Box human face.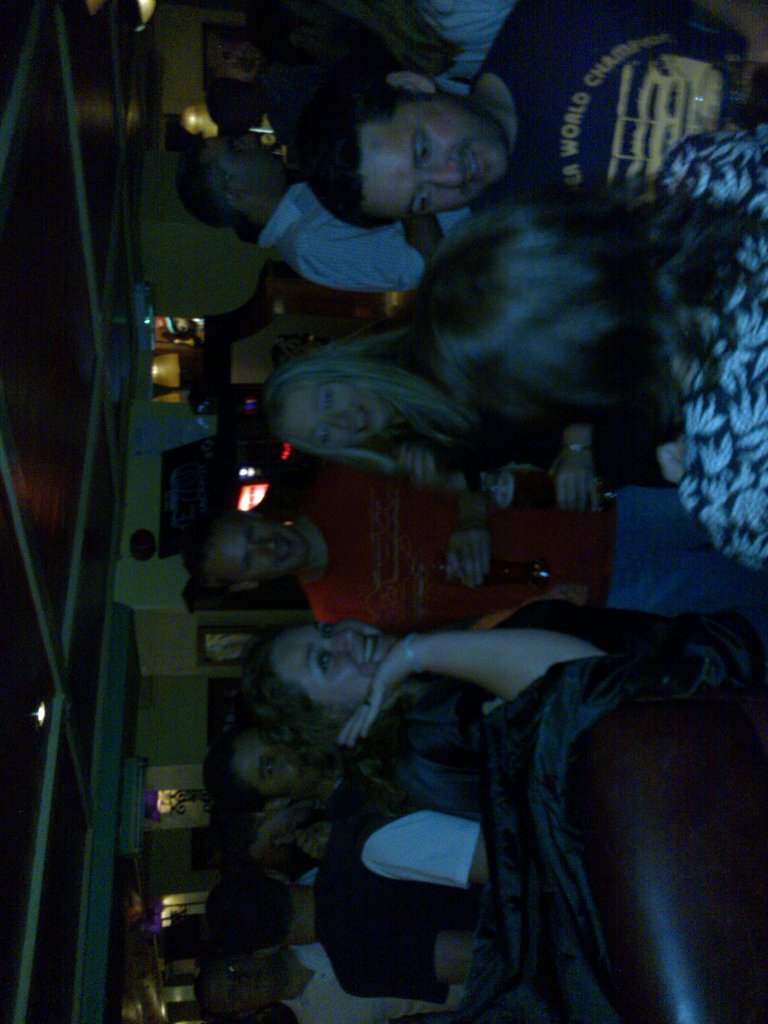
pyautogui.locateOnScreen(214, 520, 317, 576).
